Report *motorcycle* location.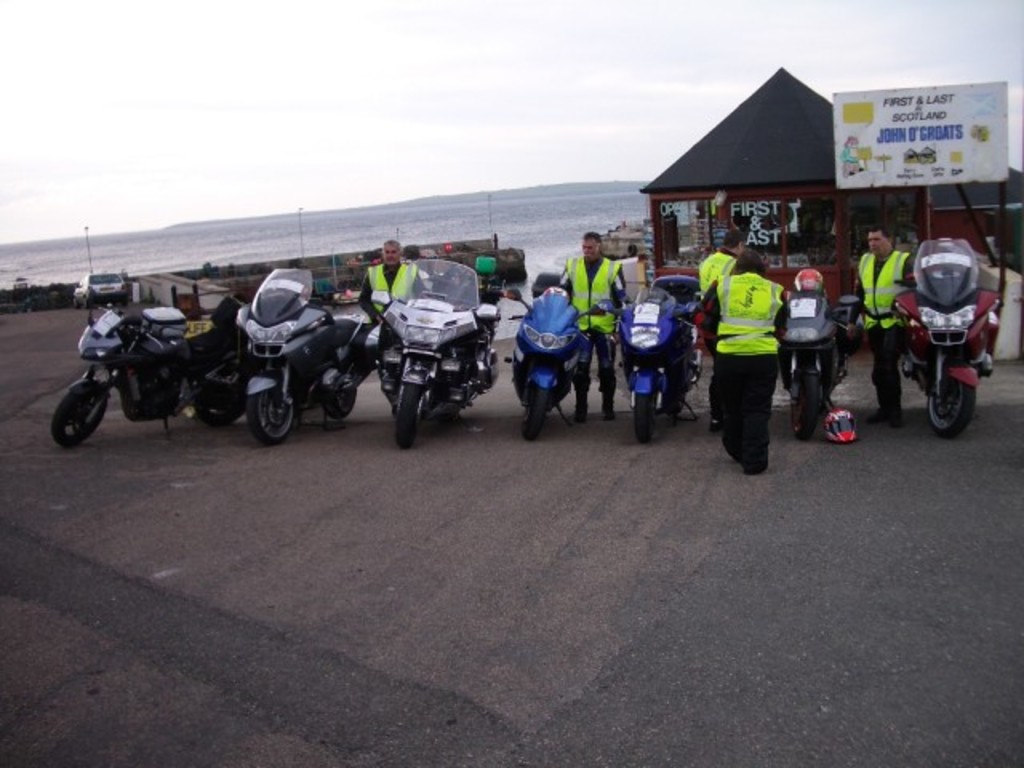
Report: detection(784, 288, 859, 438).
